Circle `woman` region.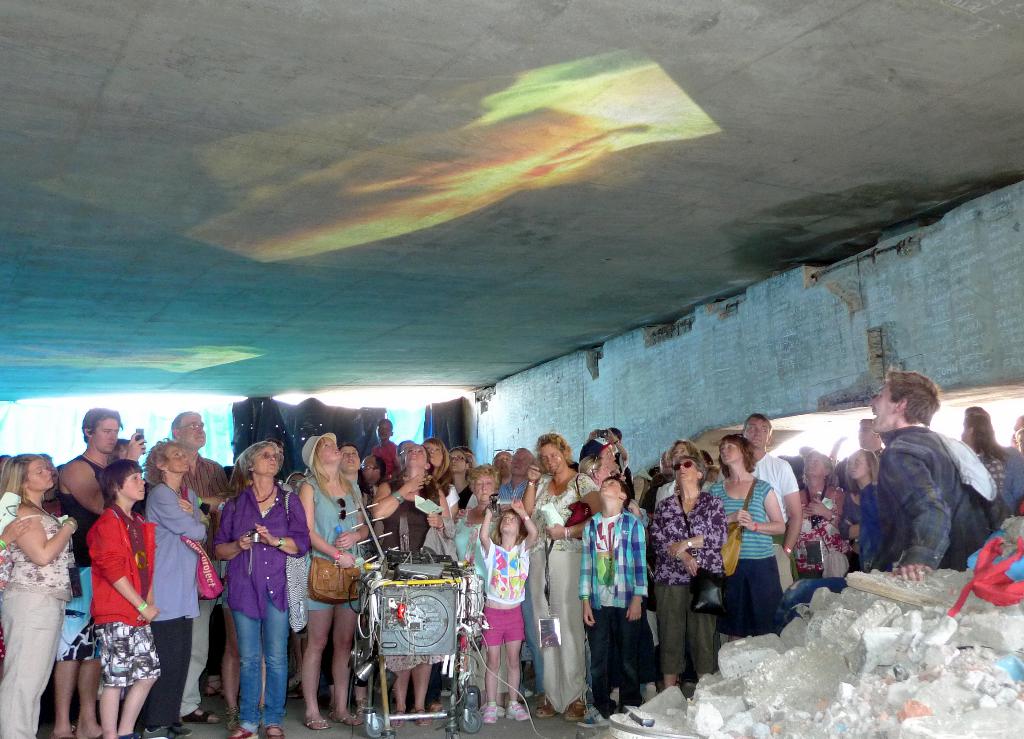
Region: BBox(703, 465, 720, 484).
